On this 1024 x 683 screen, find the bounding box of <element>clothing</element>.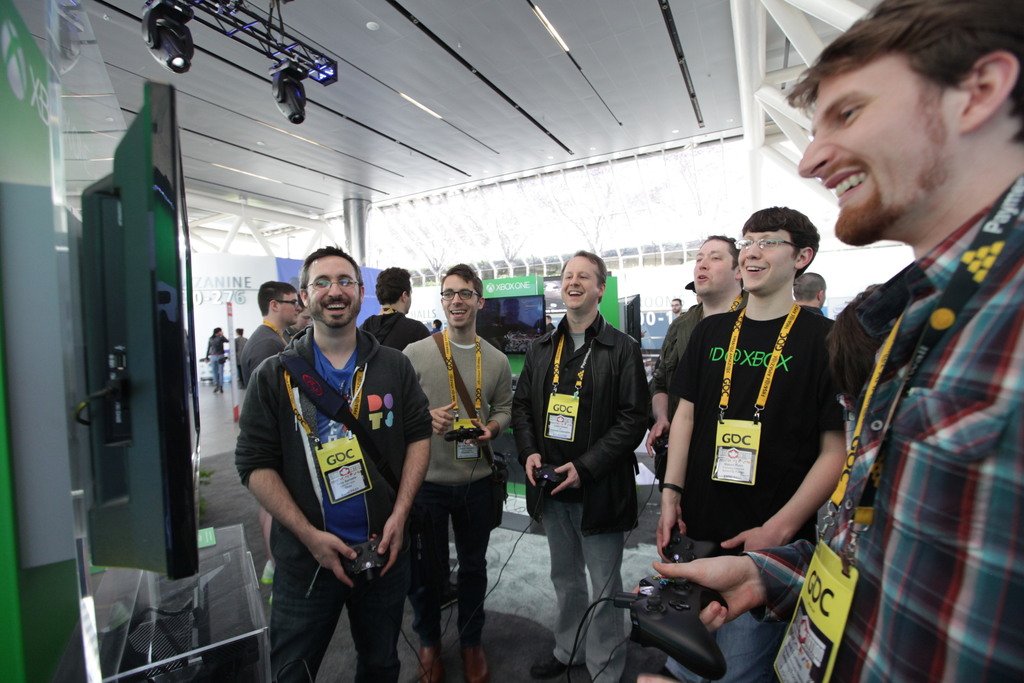
Bounding box: region(205, 334, 227, 400).
